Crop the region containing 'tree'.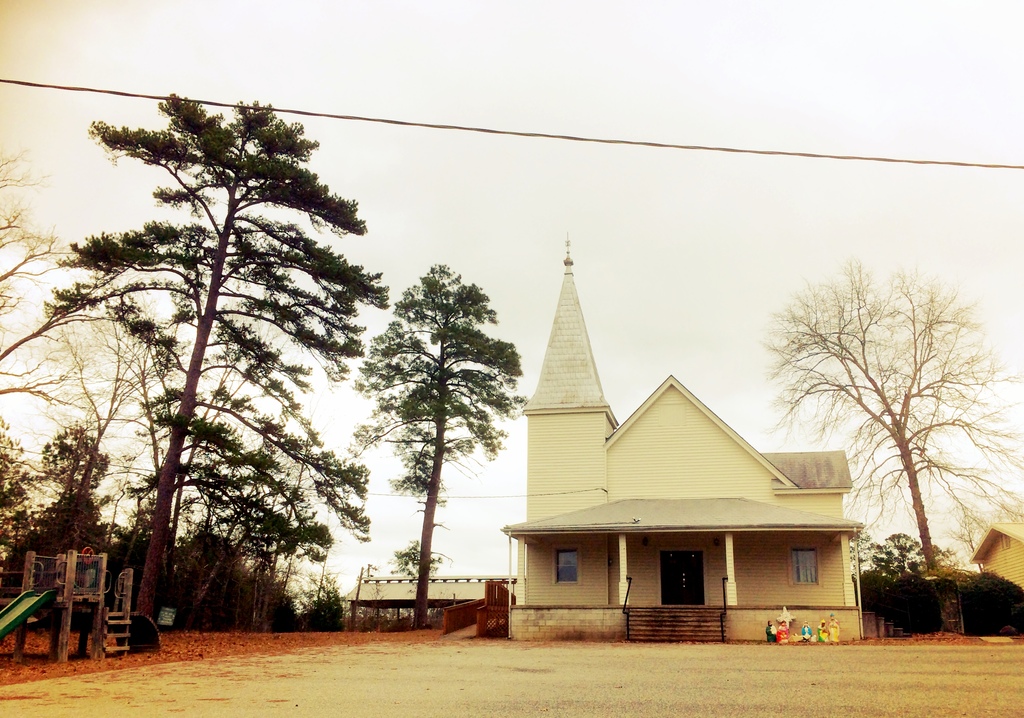
Crop region: BBox(926, 537, 955, 578).
